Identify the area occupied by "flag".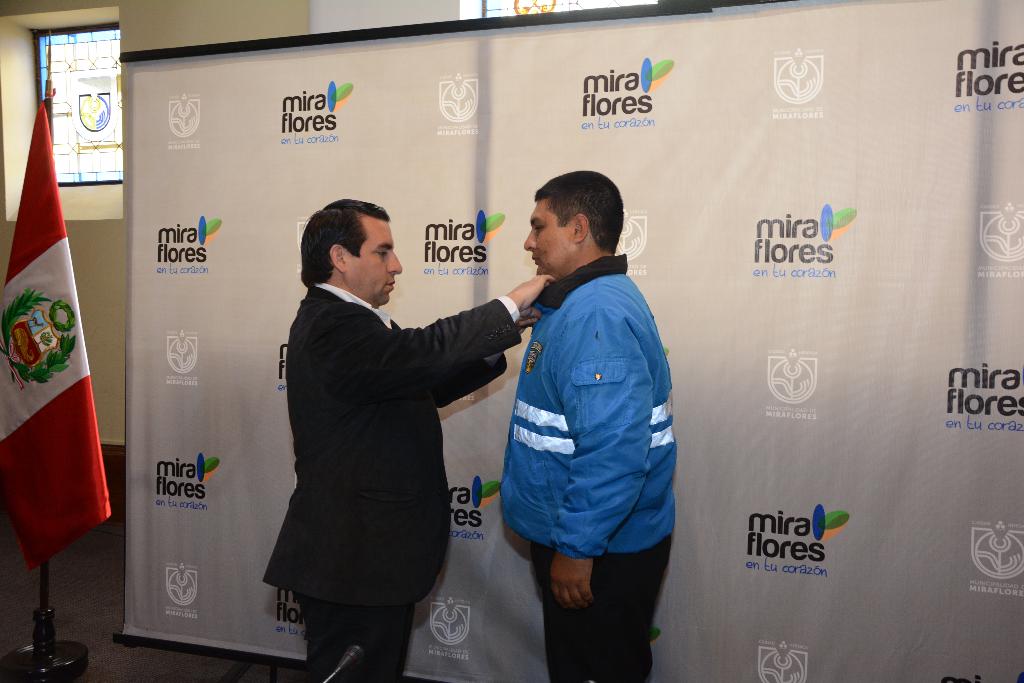
Area: <bbox>4, 120, 93, 682</bbox>.
